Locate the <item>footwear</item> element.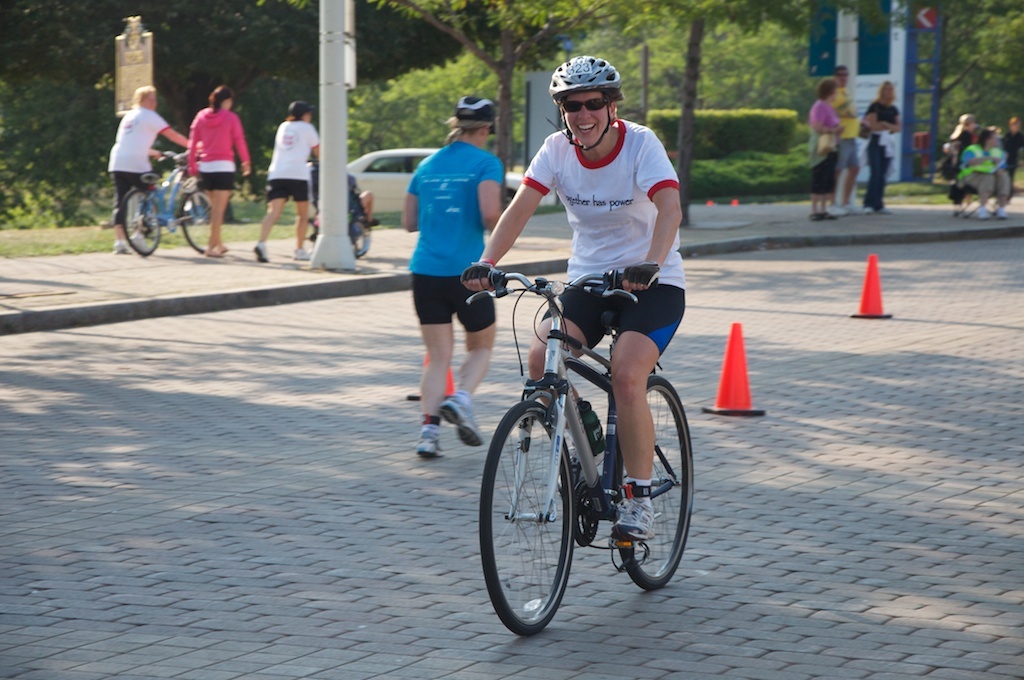
Element bbox: [x1=808, y1=212, x2=828, y2=216].
